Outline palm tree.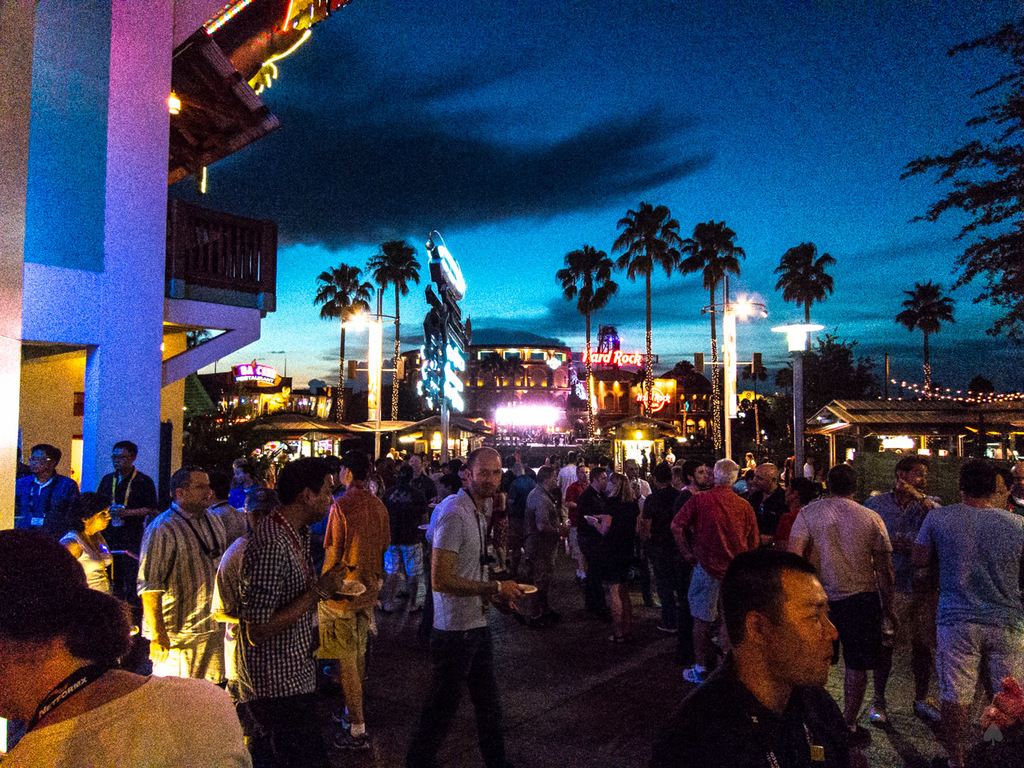
Outline: (left=375, top=238, right=420, bottom=422).
